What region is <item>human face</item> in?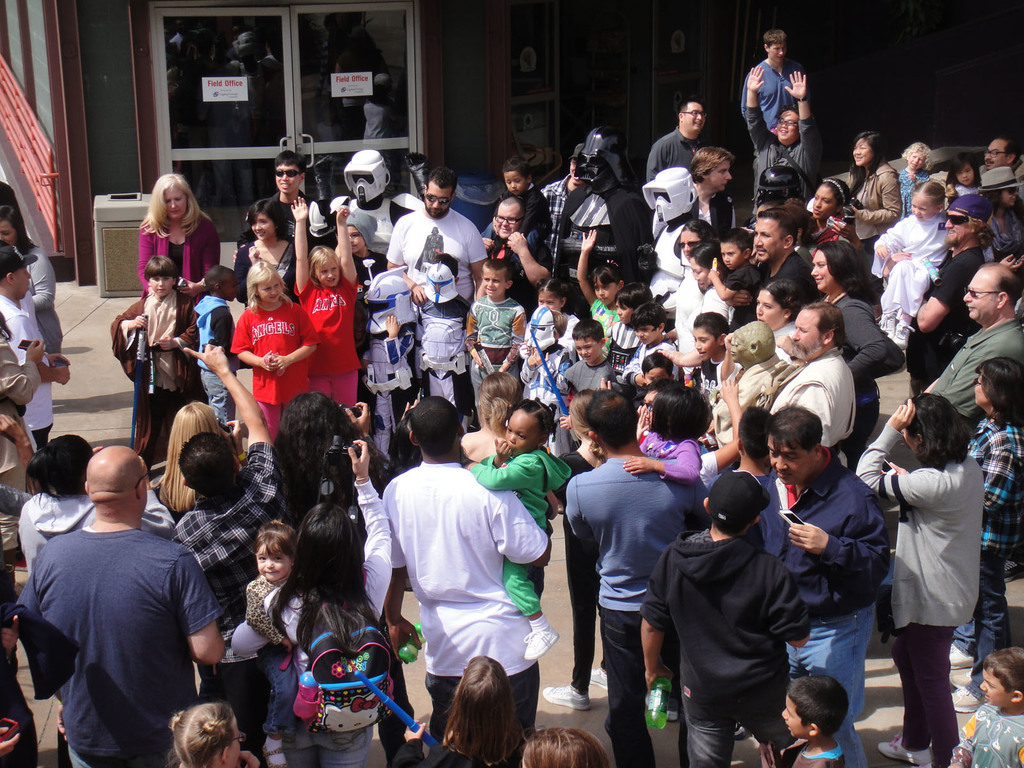
[x1=349, y1=222, x2=362, y2=254].
